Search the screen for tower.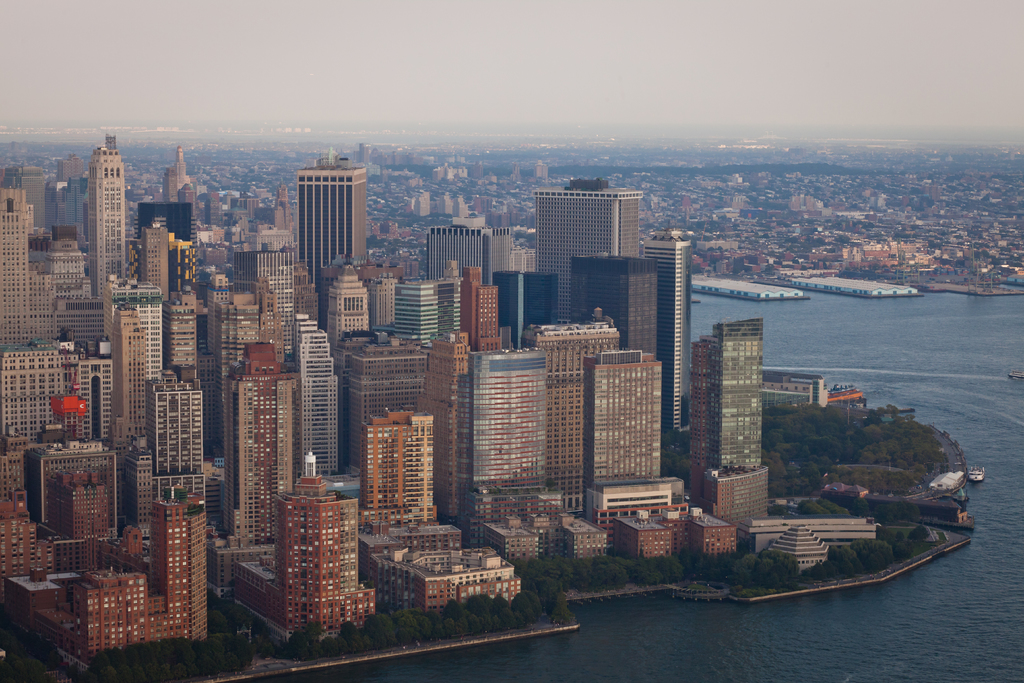
Found at (x1=86, y1=138, x2=127, y2=300).
